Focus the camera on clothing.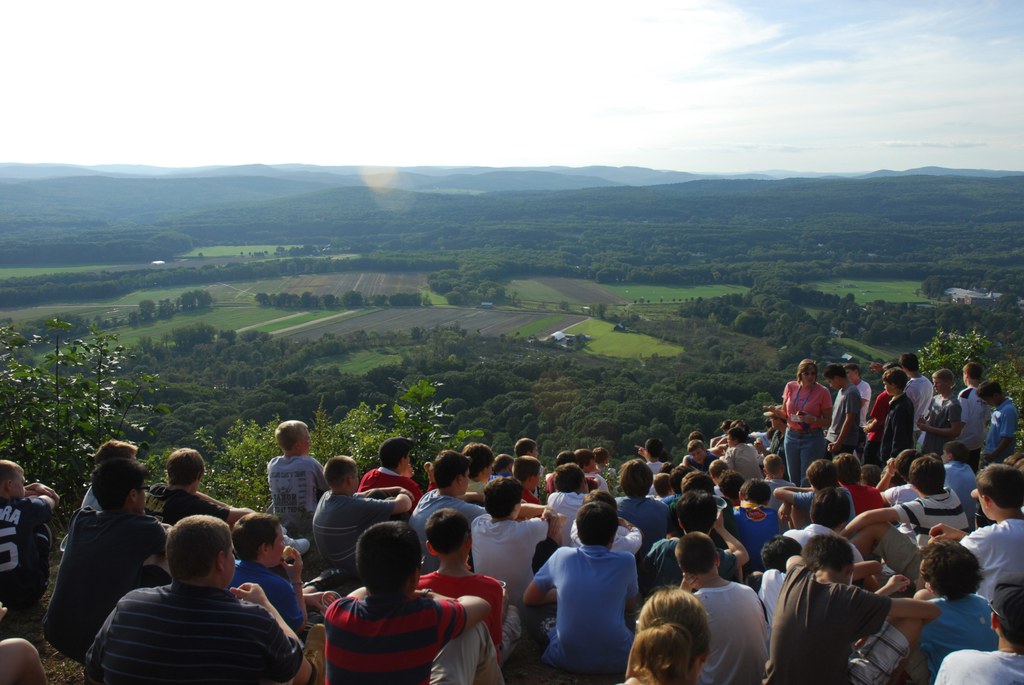
Focus region: bbox=(913, 589, 993, 684).
